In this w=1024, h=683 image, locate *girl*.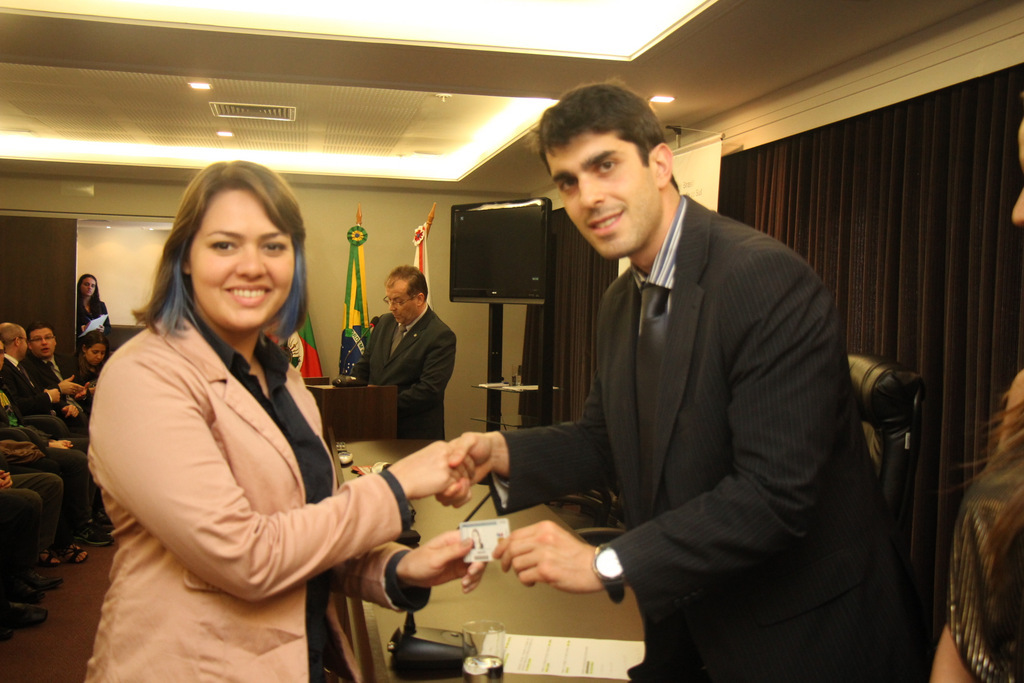
Bounding box: (83, 160, 484, 682).
